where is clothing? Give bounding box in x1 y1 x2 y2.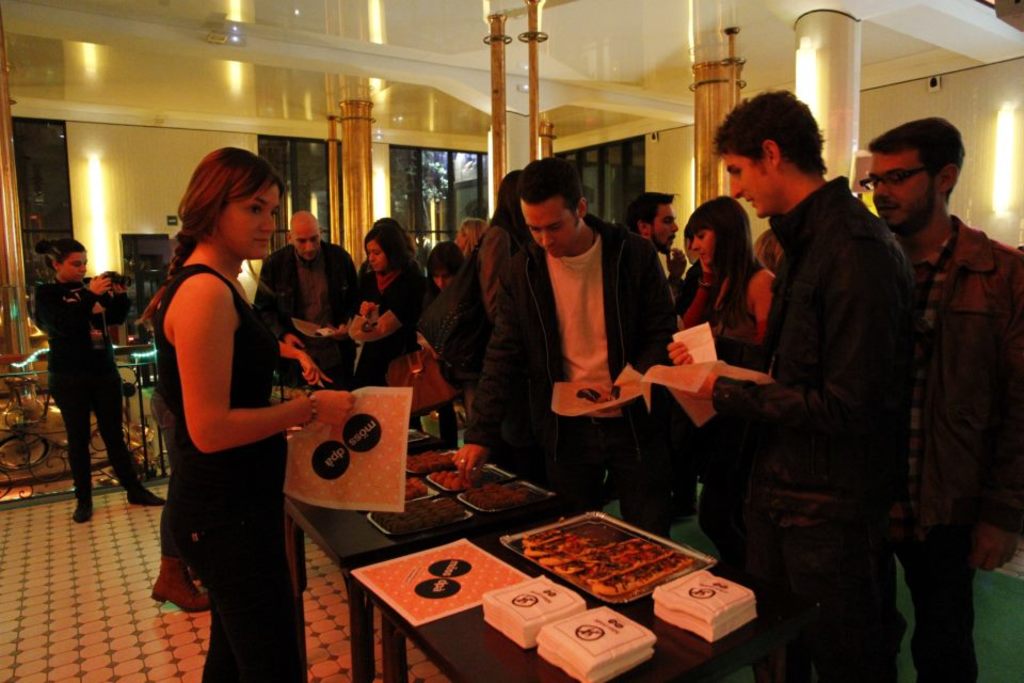
353 254 422 391.
